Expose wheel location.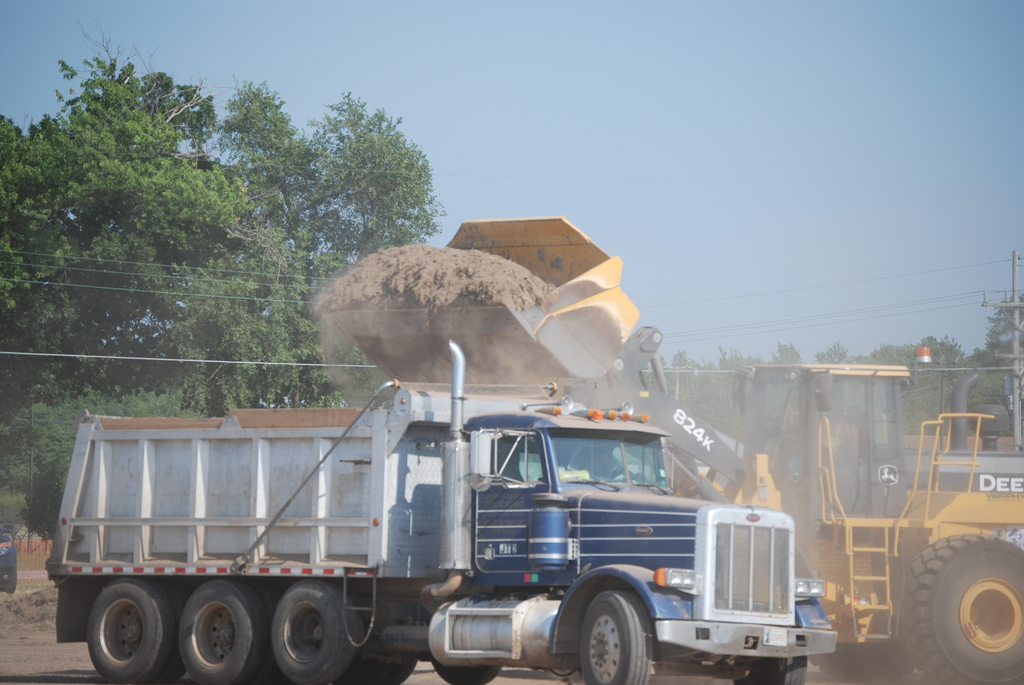
Exposed at {"x1": 275, "y1": 576, "x2": 357, "y2": 684}.
